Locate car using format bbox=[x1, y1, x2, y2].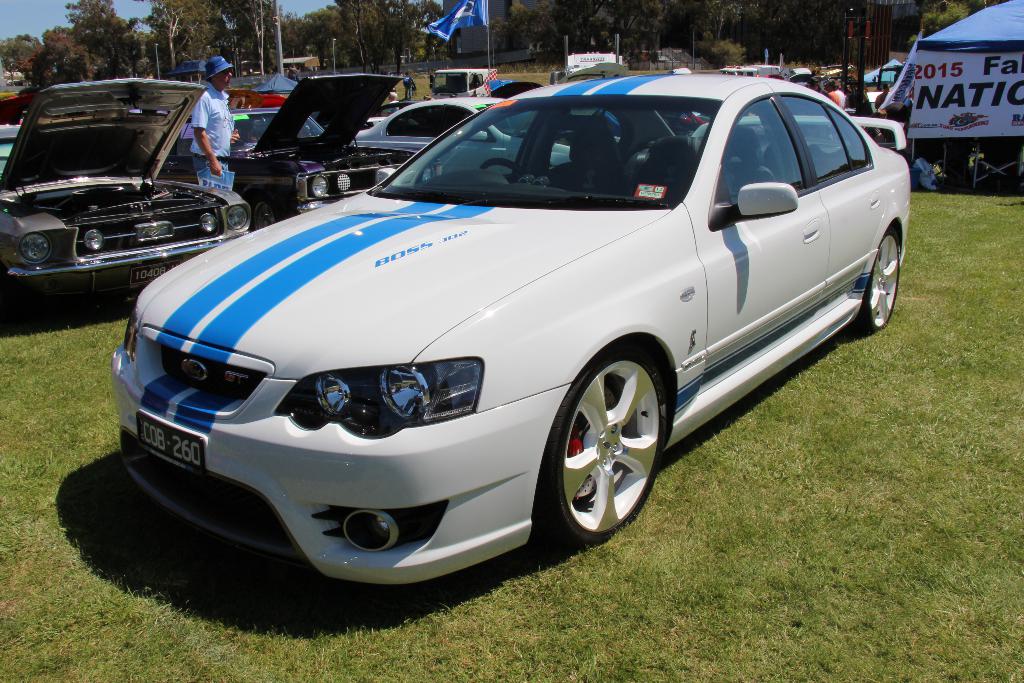
bbox=[355, 94, 572, 174].
